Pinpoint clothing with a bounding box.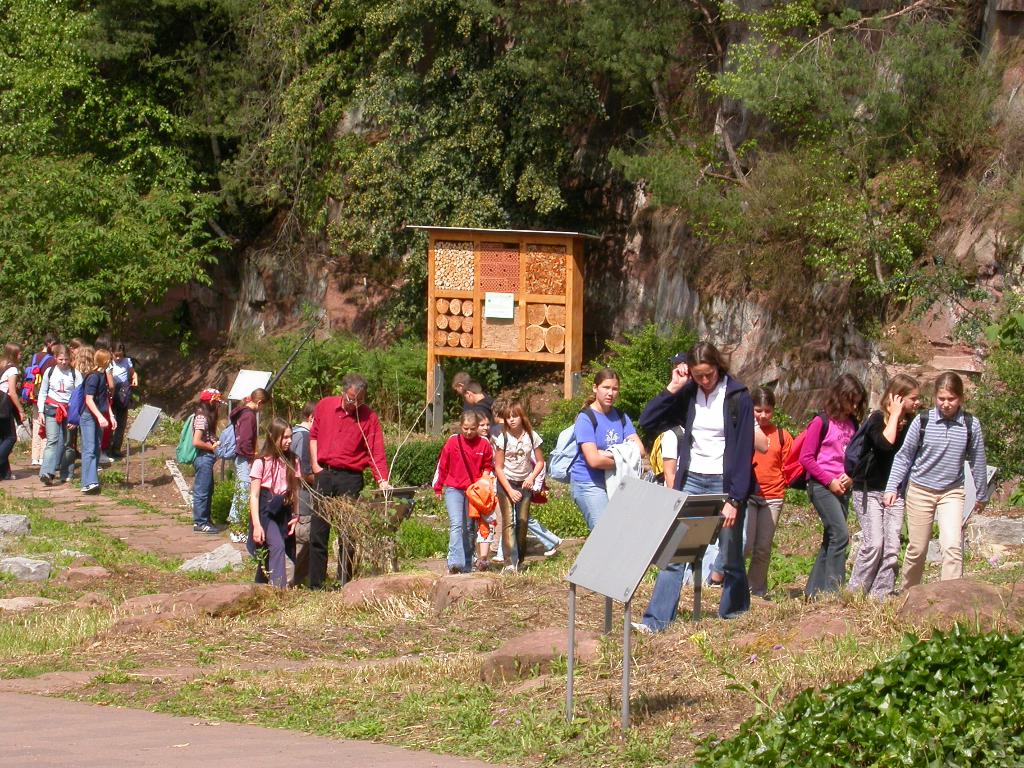
pyautogui.locateOnScreen(179, 412, 216, 531).
